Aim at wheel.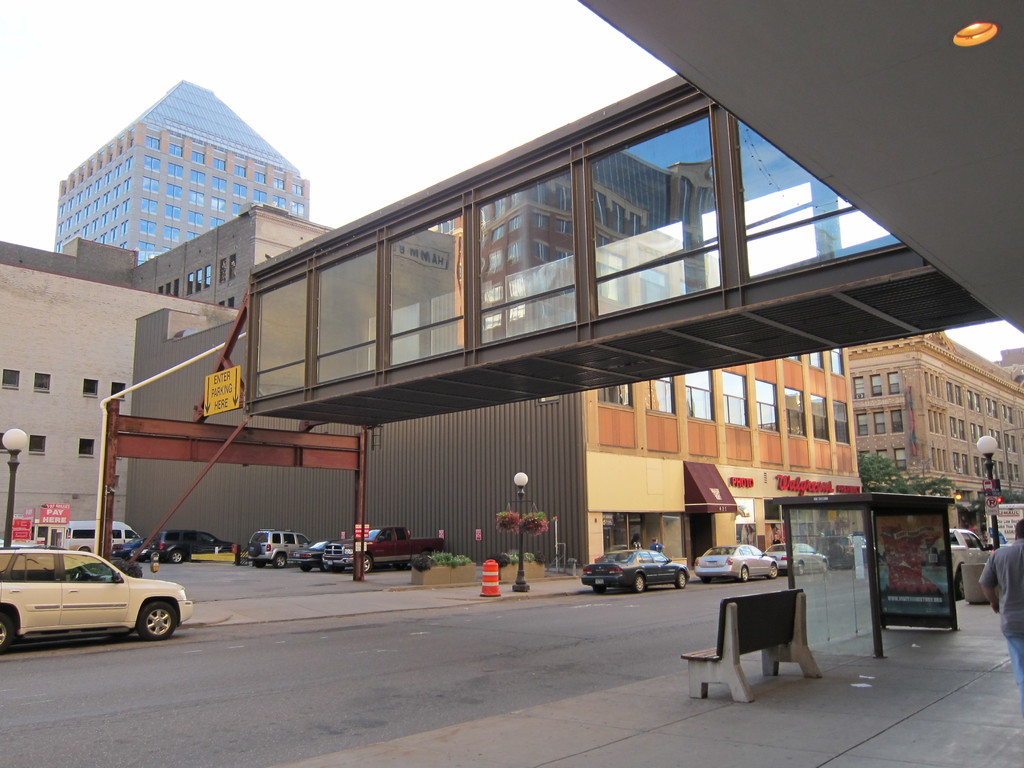
Aimed at Rect(673, 567, 684, 590).
